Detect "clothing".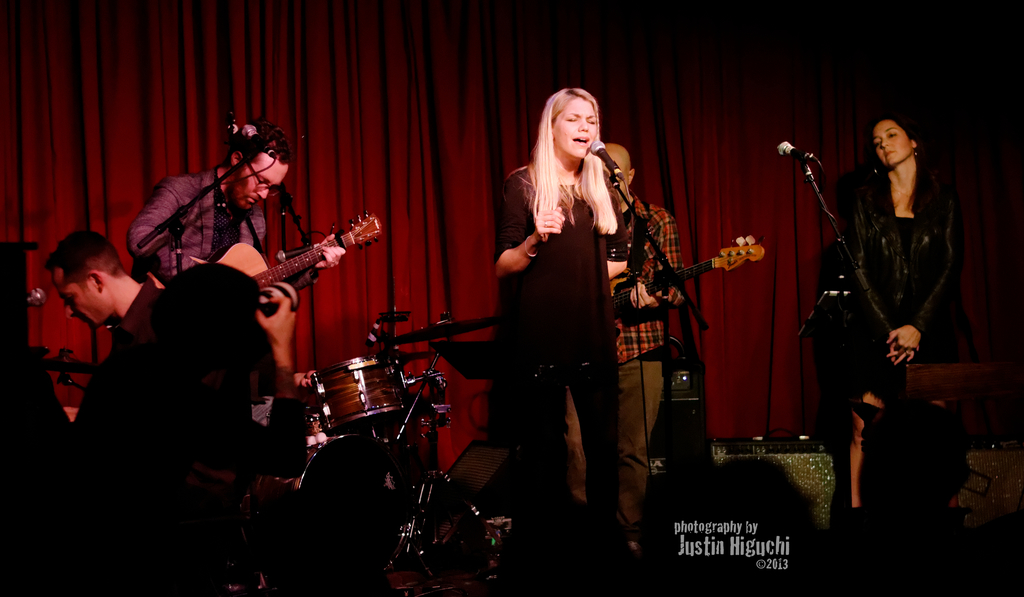
Detected at {"x1": 113, "y1": 270, "x2": 166, "y2": 342}.
